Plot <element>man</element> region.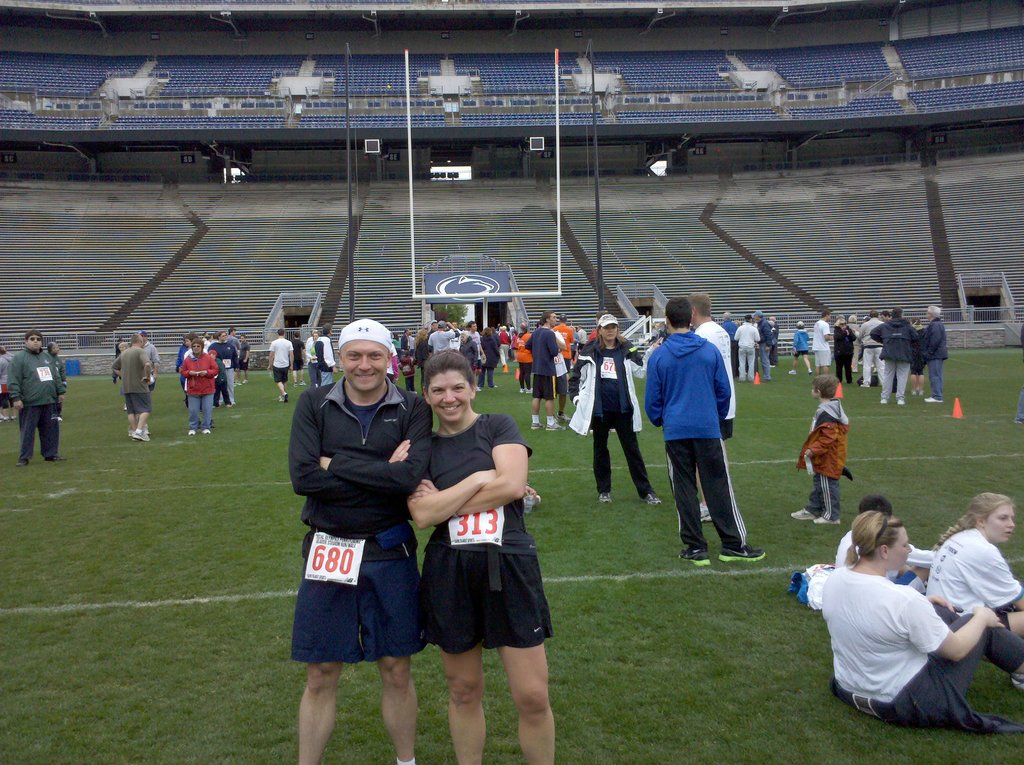
Plotted at l=860, t=314, r=871, b=321.
